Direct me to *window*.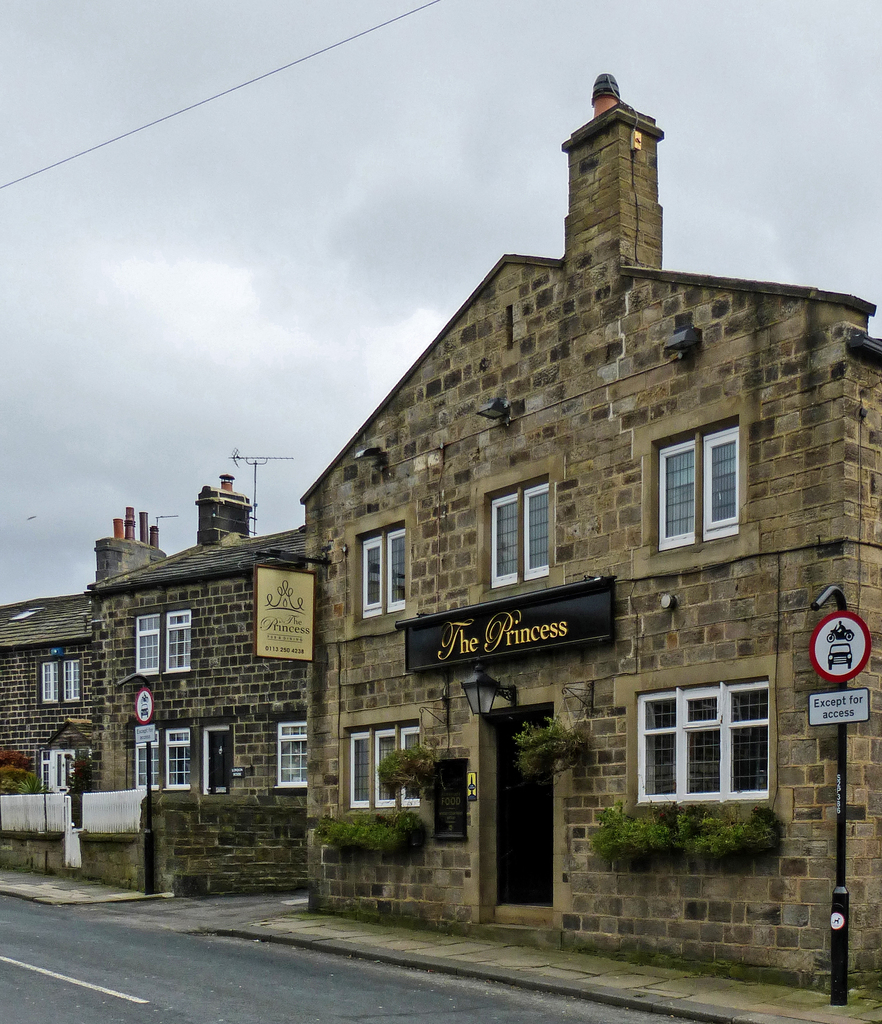
Direction: bbox=[341, 732, 420, 801].
